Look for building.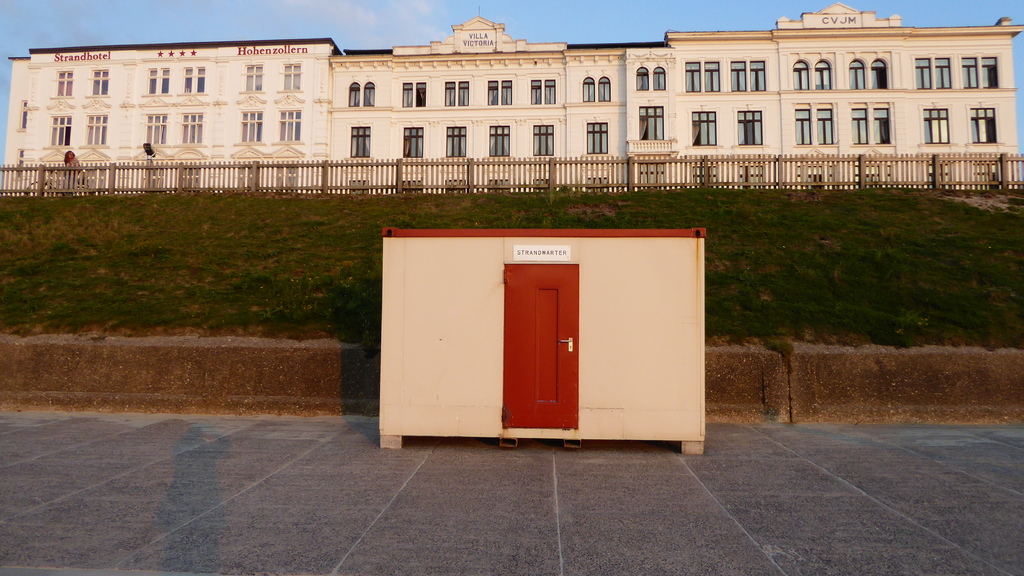
Found: l=0, t=0, r=1023, b=191.
